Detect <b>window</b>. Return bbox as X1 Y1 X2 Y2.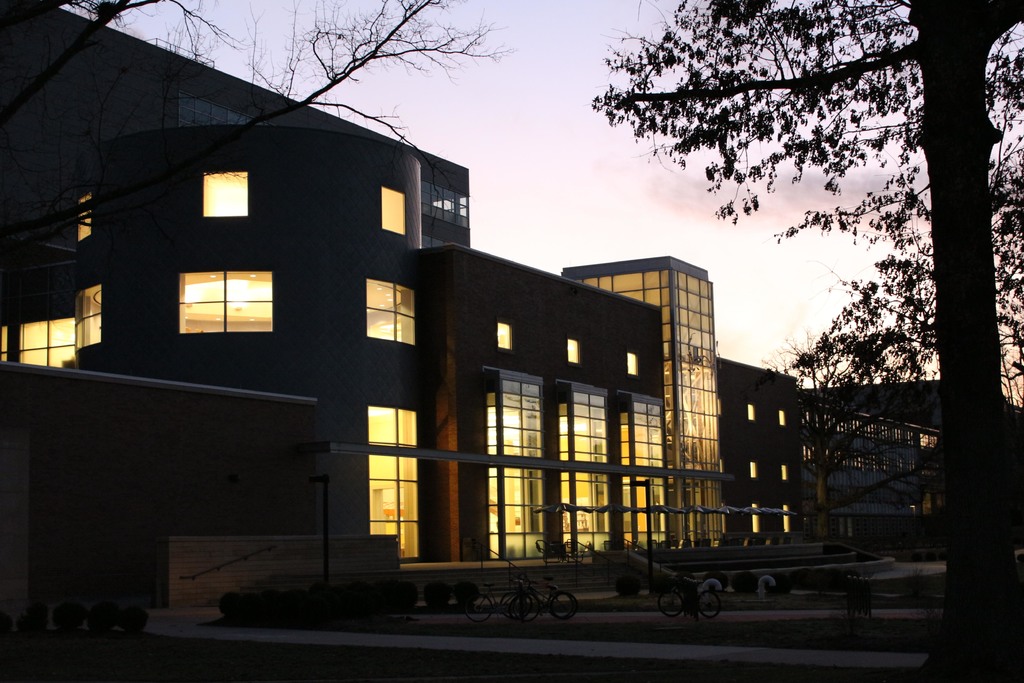
562 472 618 551.
